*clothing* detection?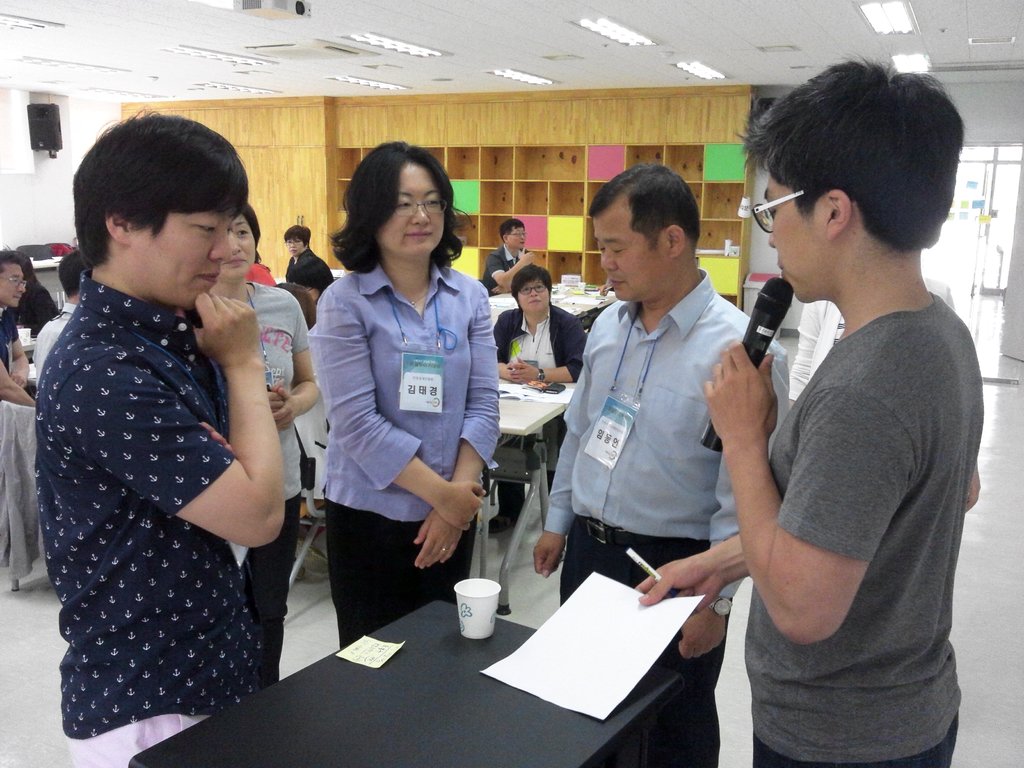
bbox=[30, 266, 269, 767]
